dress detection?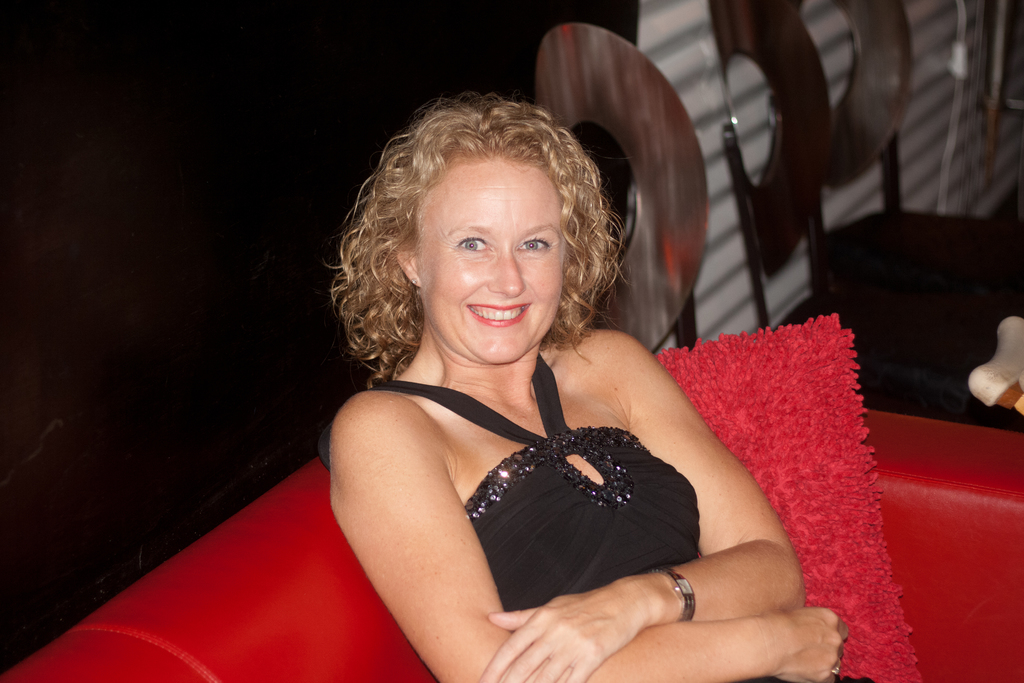
330,299,778,668
